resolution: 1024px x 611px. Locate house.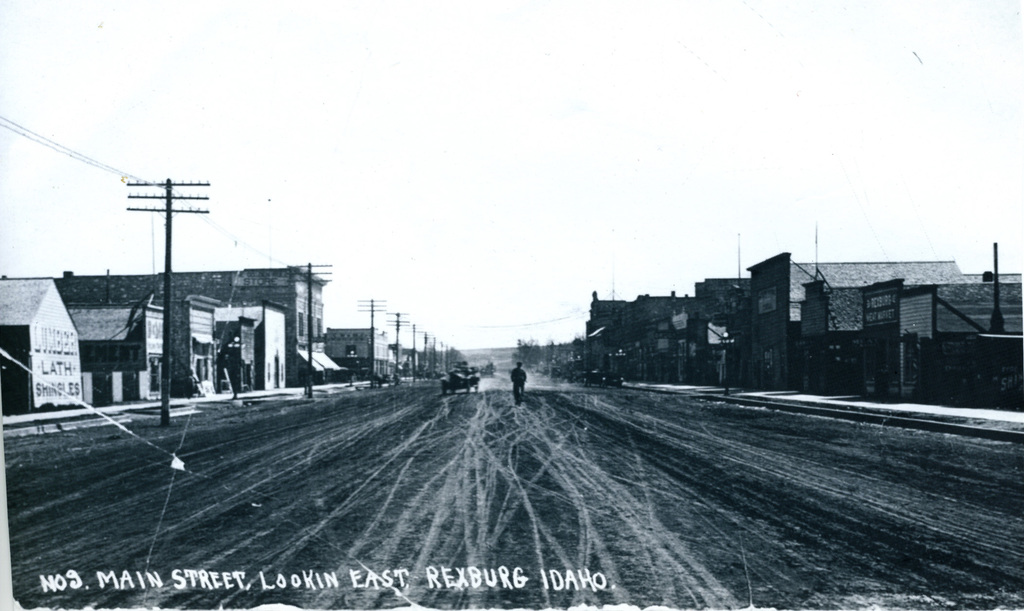
65:273:345:391.
